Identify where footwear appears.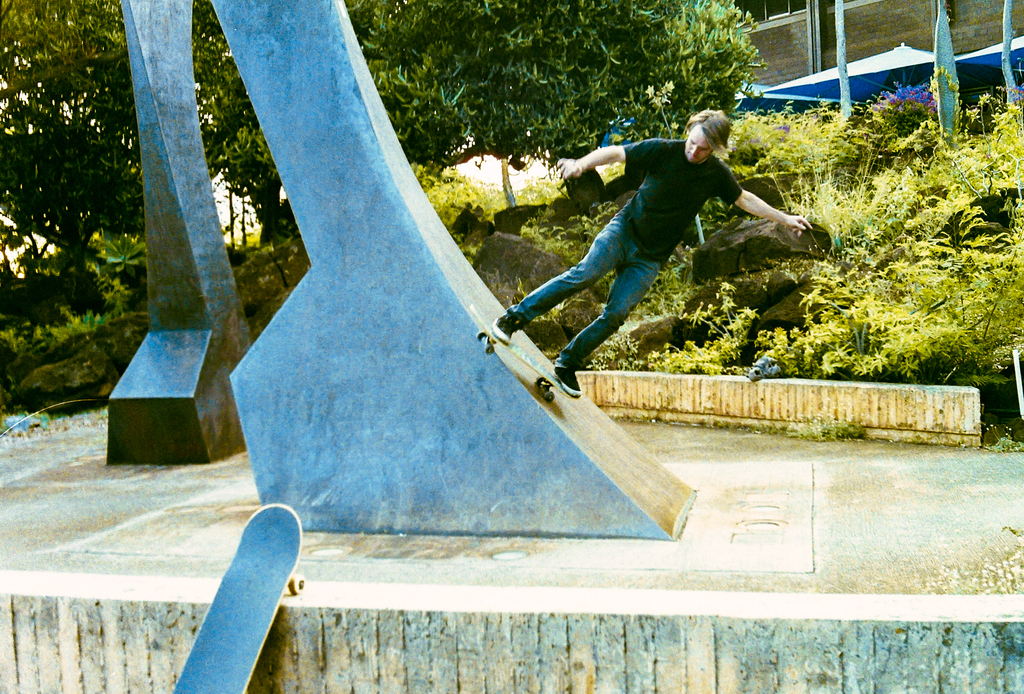
Appears at left=550, top=366, right=580, bottom=396.
